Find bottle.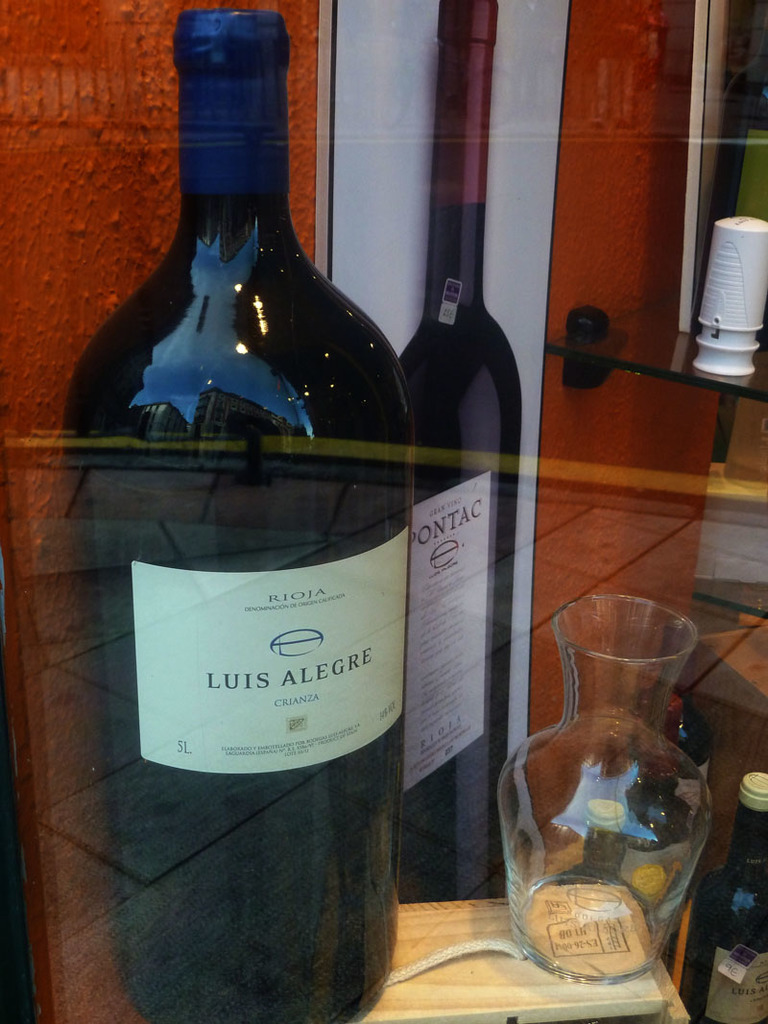
(400,0,521,908).
